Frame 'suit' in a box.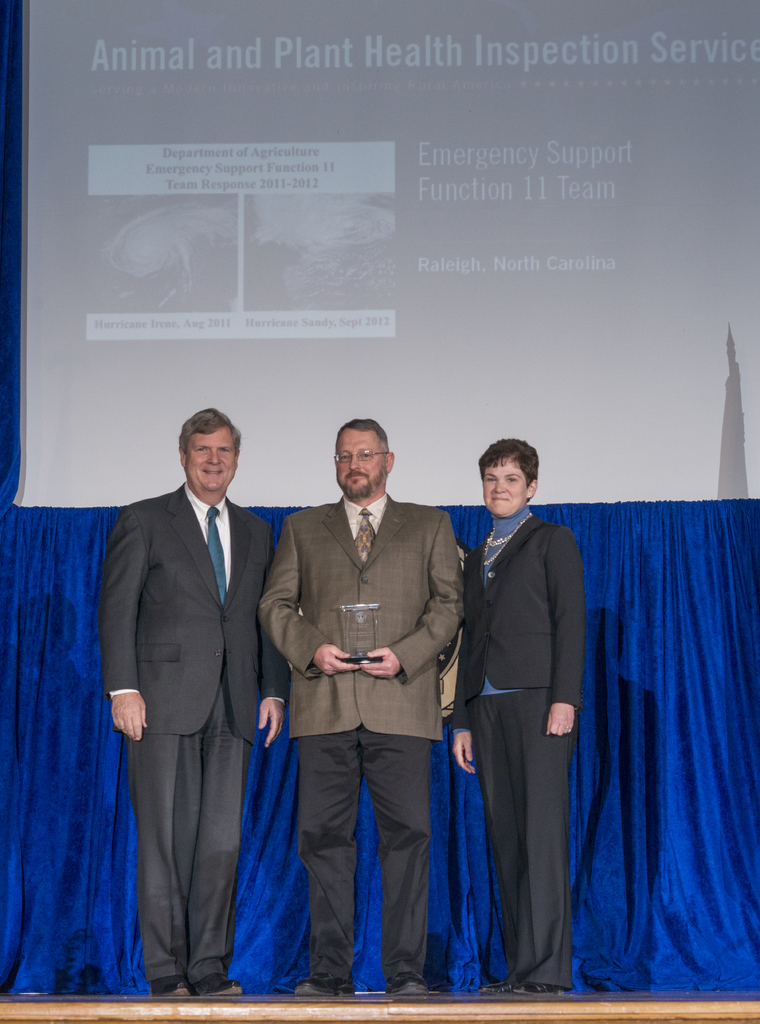
pyautogui.locateOnScreen(448, 513, 586, 989).
